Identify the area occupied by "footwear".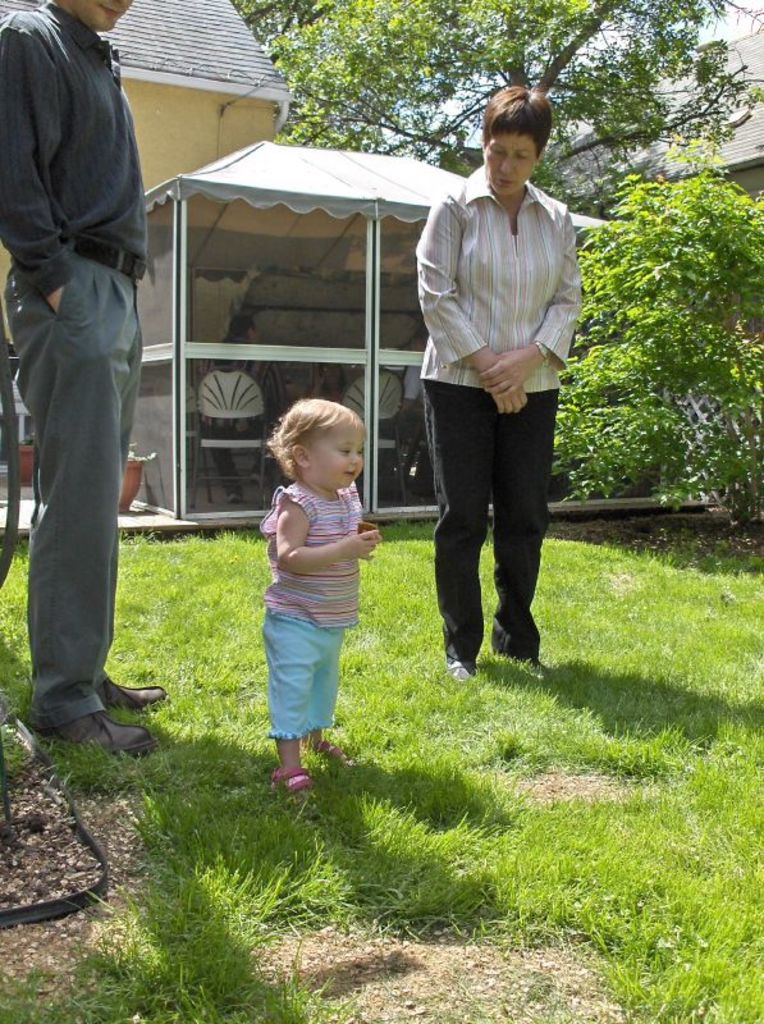
Area: [269, 768, 319, 814].
